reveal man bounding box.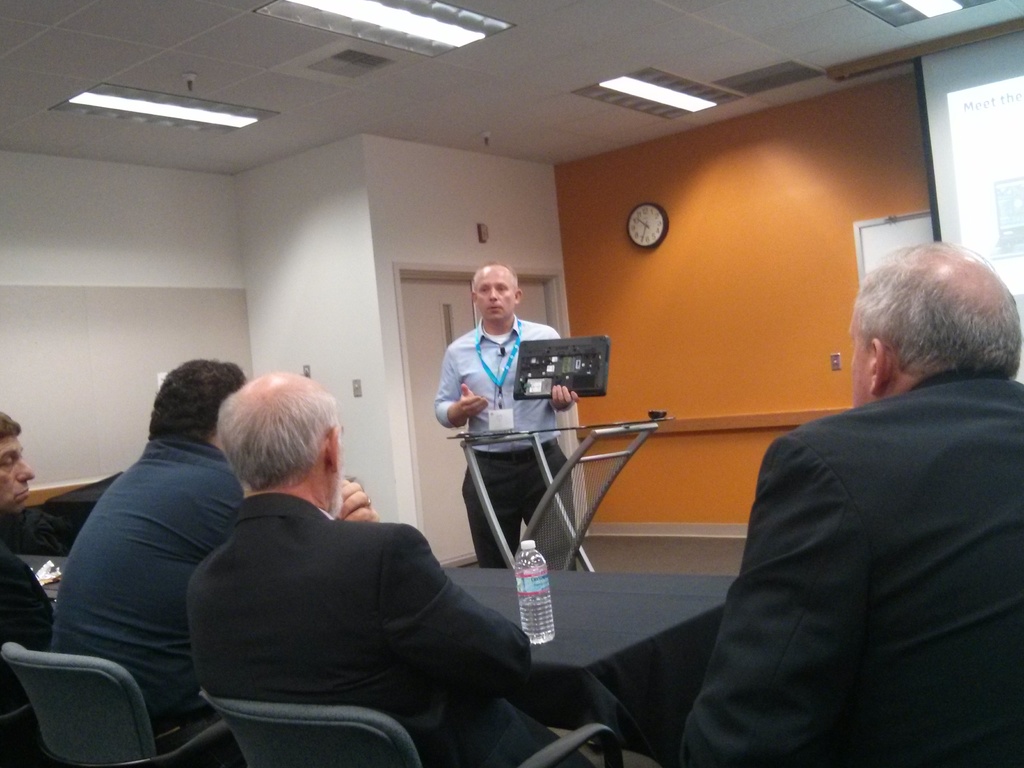
Revealed: left=678, top=252, right=1019, bottom=744.
